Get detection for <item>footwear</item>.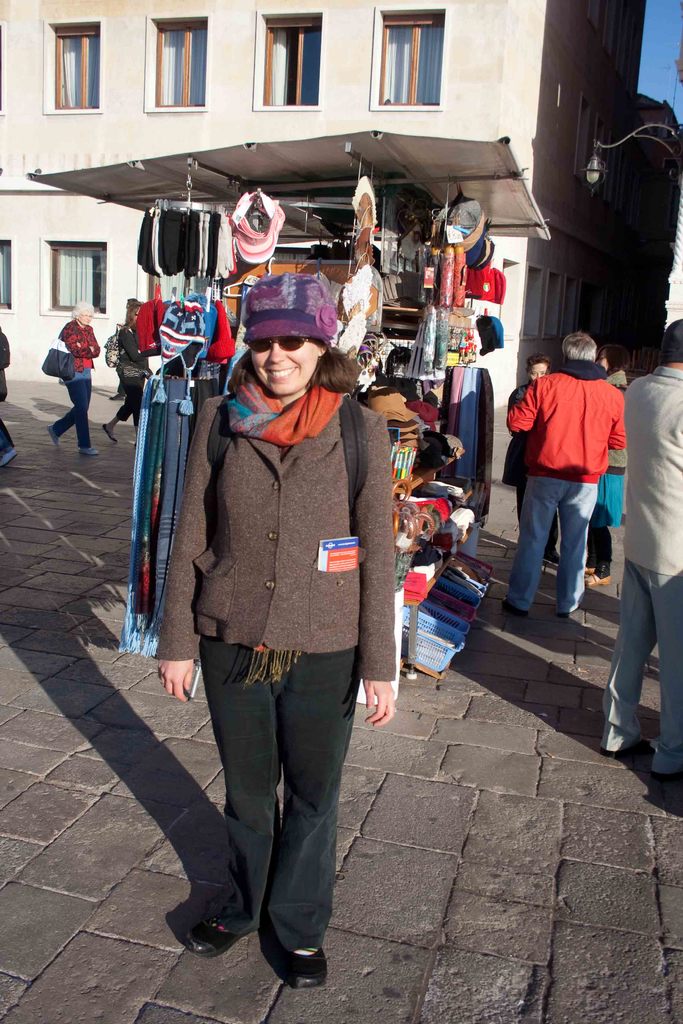
Detection: region(0, 449, 19, 466).
